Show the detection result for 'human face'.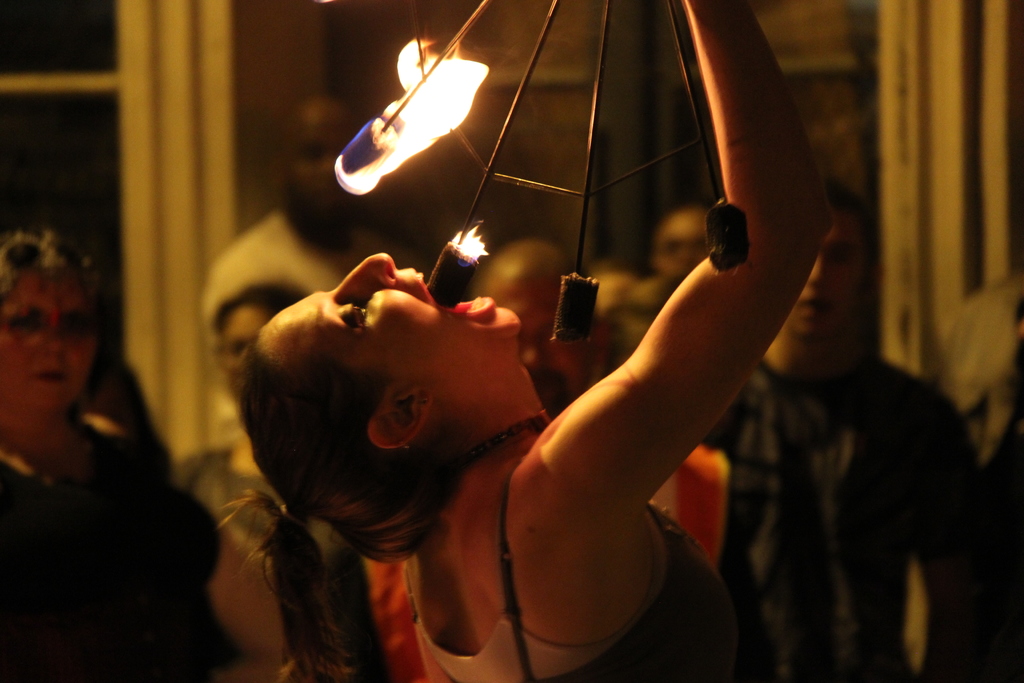
x1=0, y1=267, x2=106, y2=408.
